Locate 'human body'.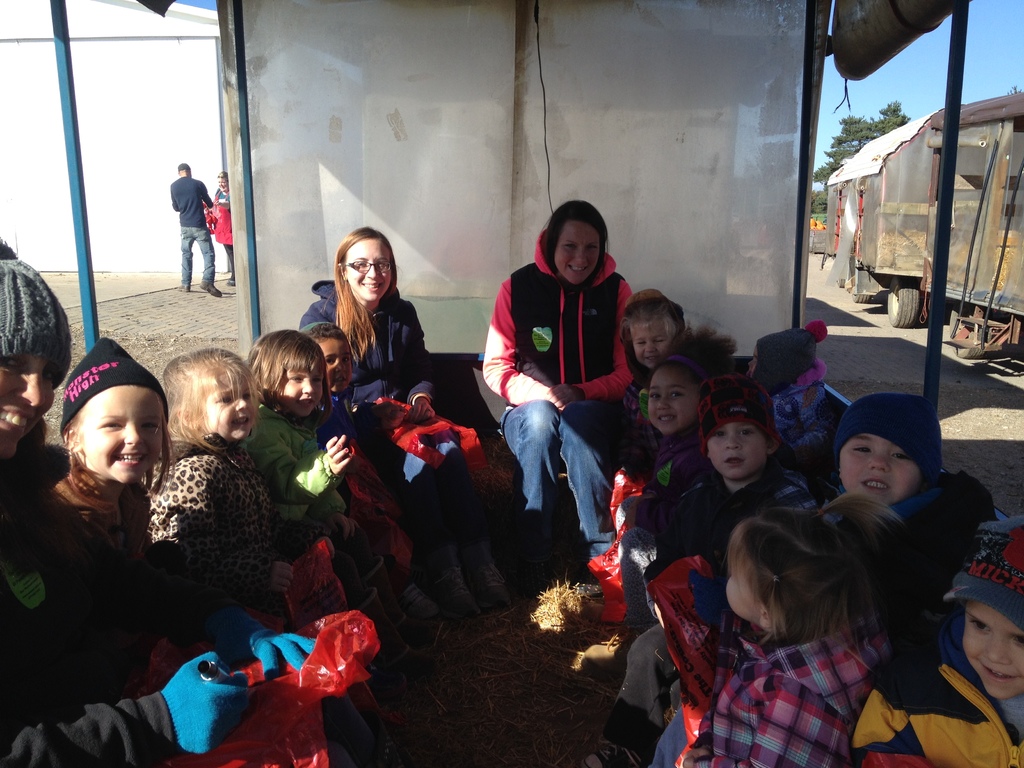
Bounding box: [x1=143, y1=348, x2=339, y2=639].
